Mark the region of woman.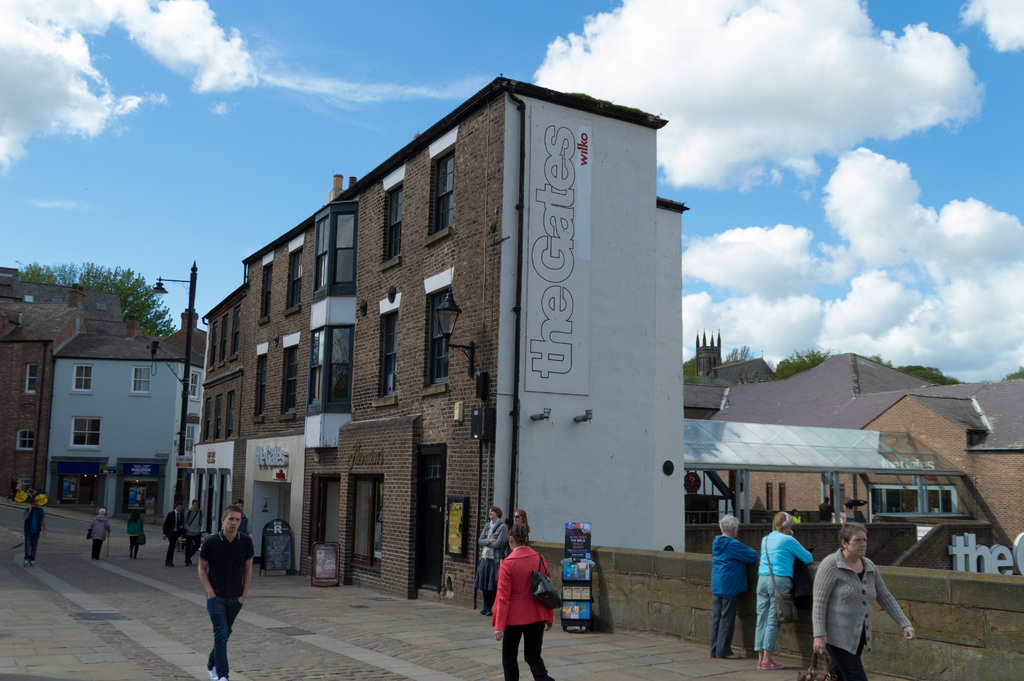
Region: (131, 505, 143, 557).
